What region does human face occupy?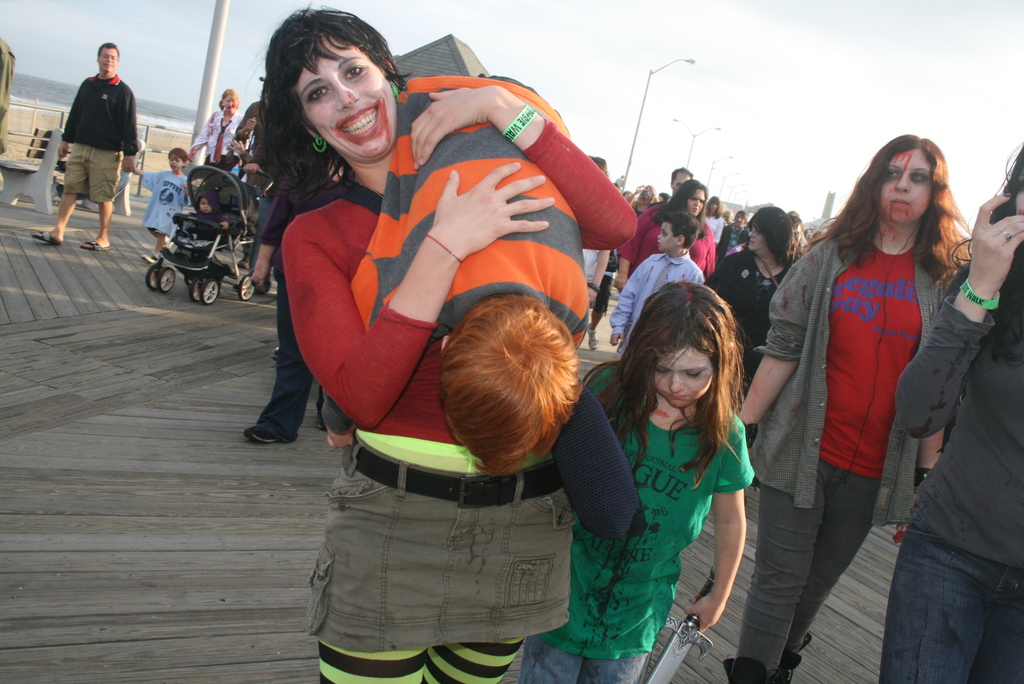
l=655, t=225, r=675, b=250.
